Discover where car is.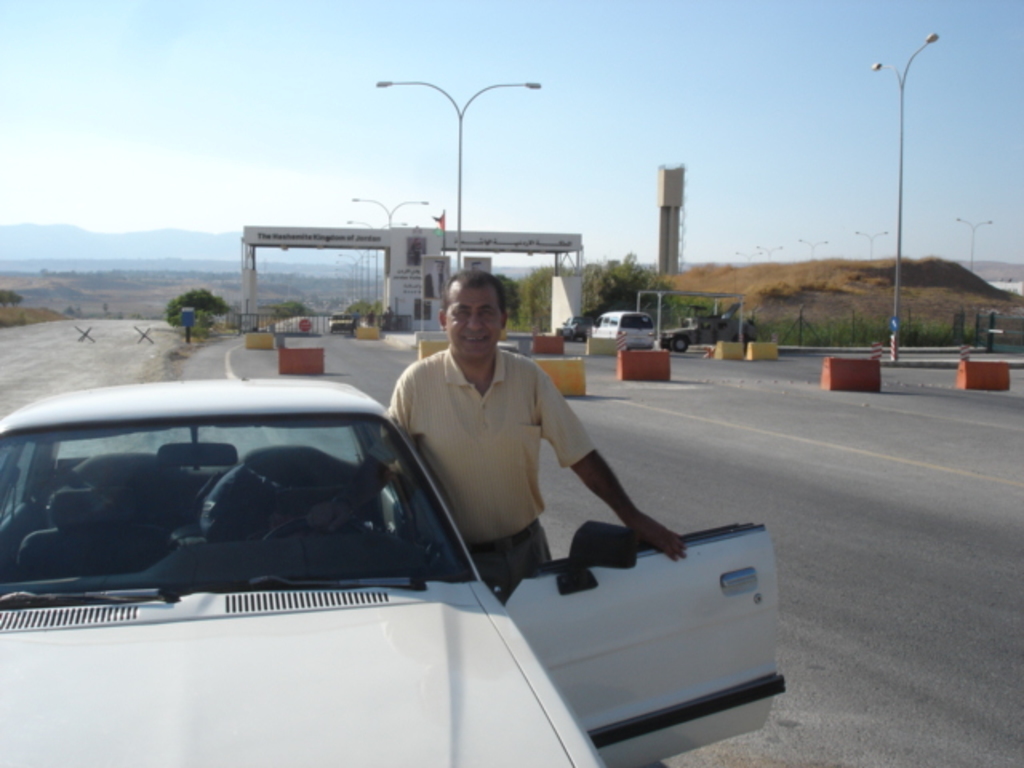
Discovered at bbox=[594, 306, 654, 339].
